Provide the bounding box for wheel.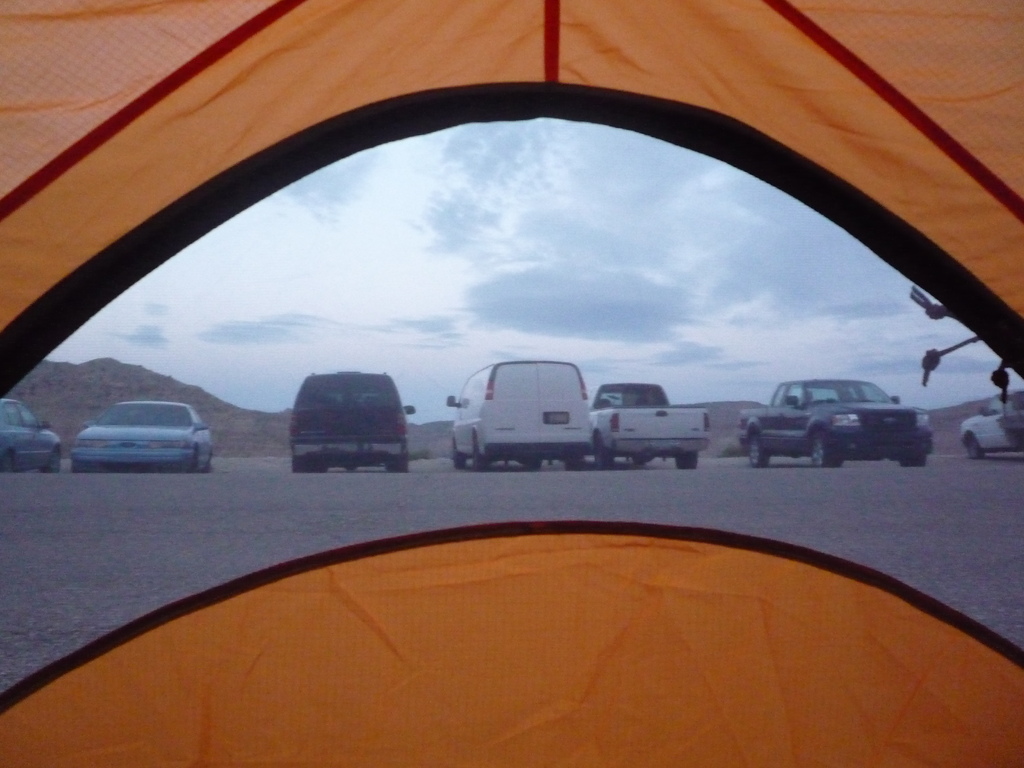
895,451,930,466.
